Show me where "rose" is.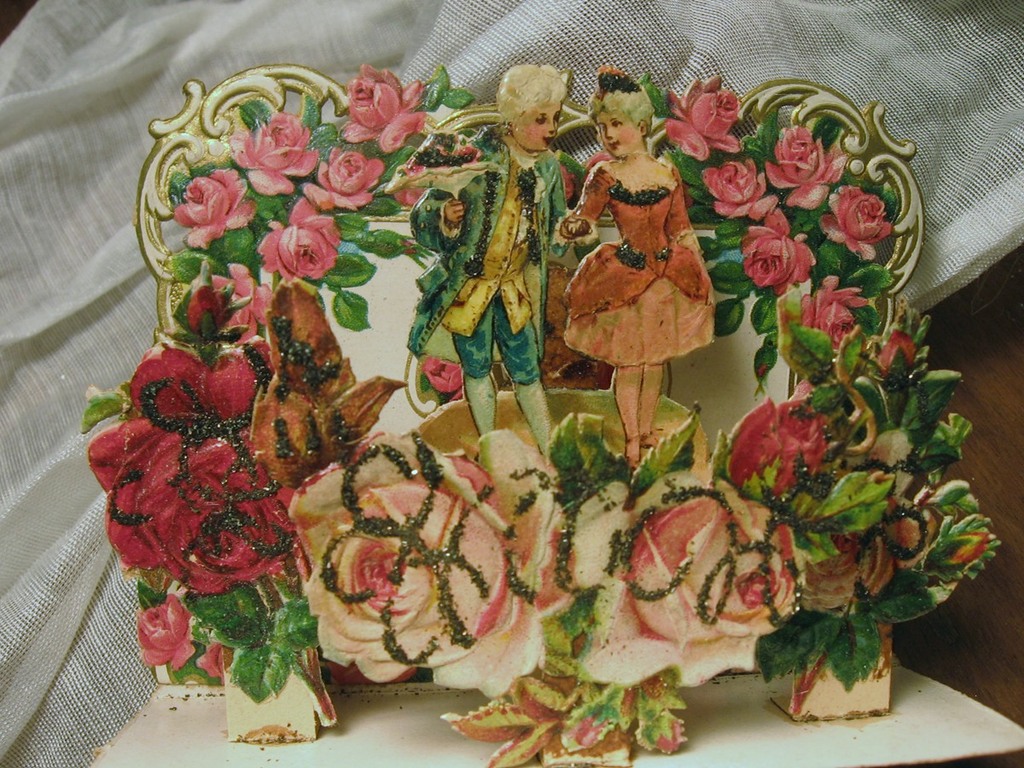
"rose" is at [x1=579, y1=468, x2=806, y2=689].
